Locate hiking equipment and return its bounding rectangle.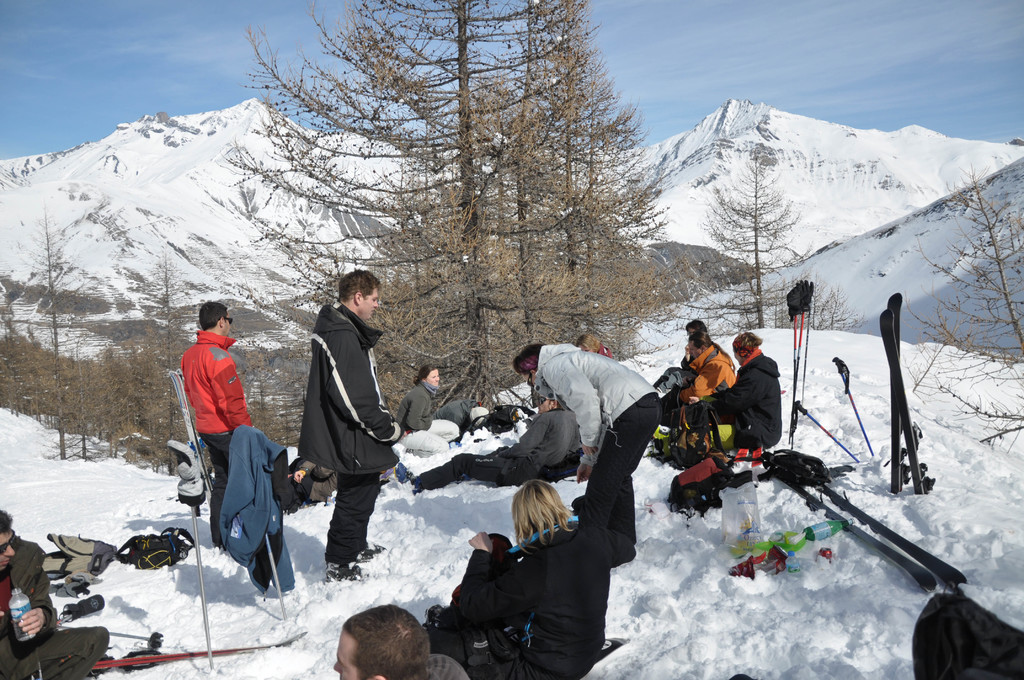
<region>184, 494, 211, 668</region>.
